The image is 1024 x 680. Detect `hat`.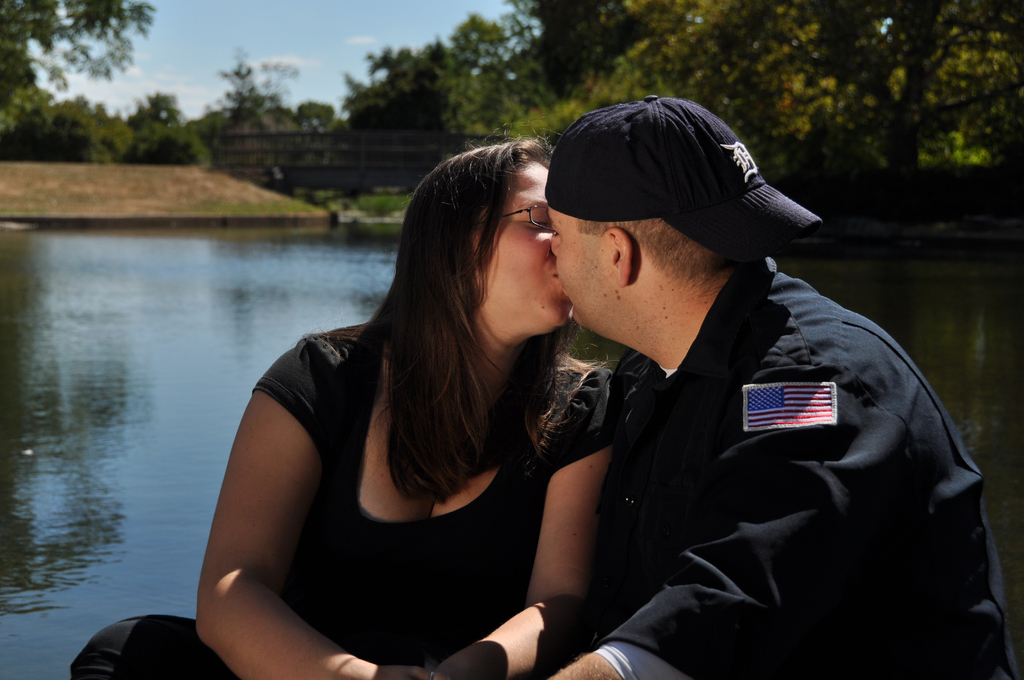
Detection: region(543, 95, 822, 255).
